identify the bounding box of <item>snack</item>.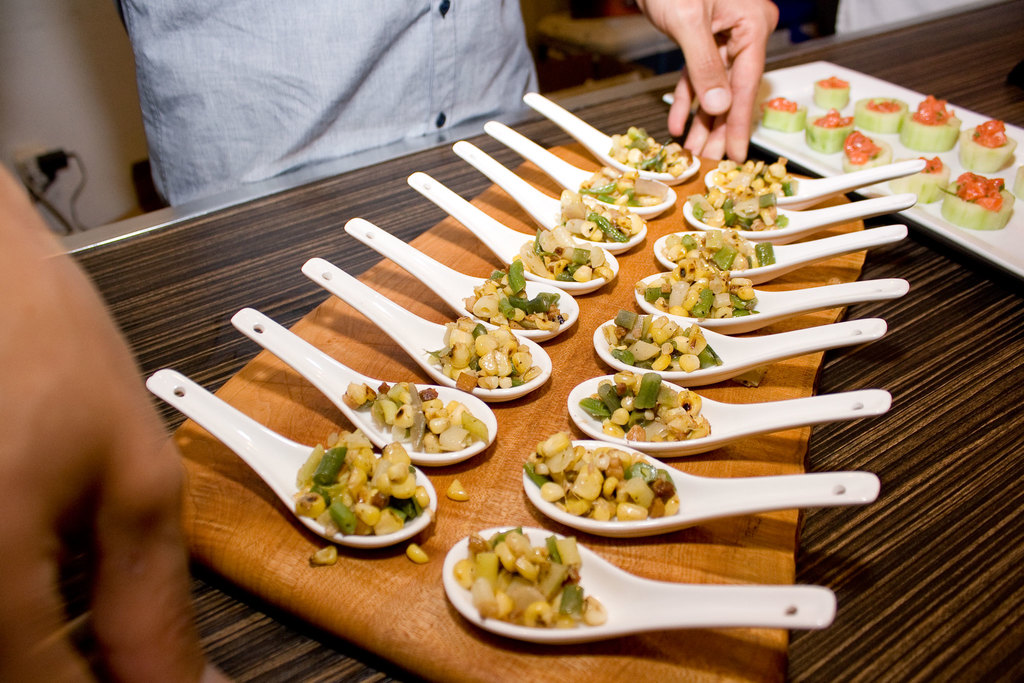
(left=452, top=533, right=622, bottom=641).
